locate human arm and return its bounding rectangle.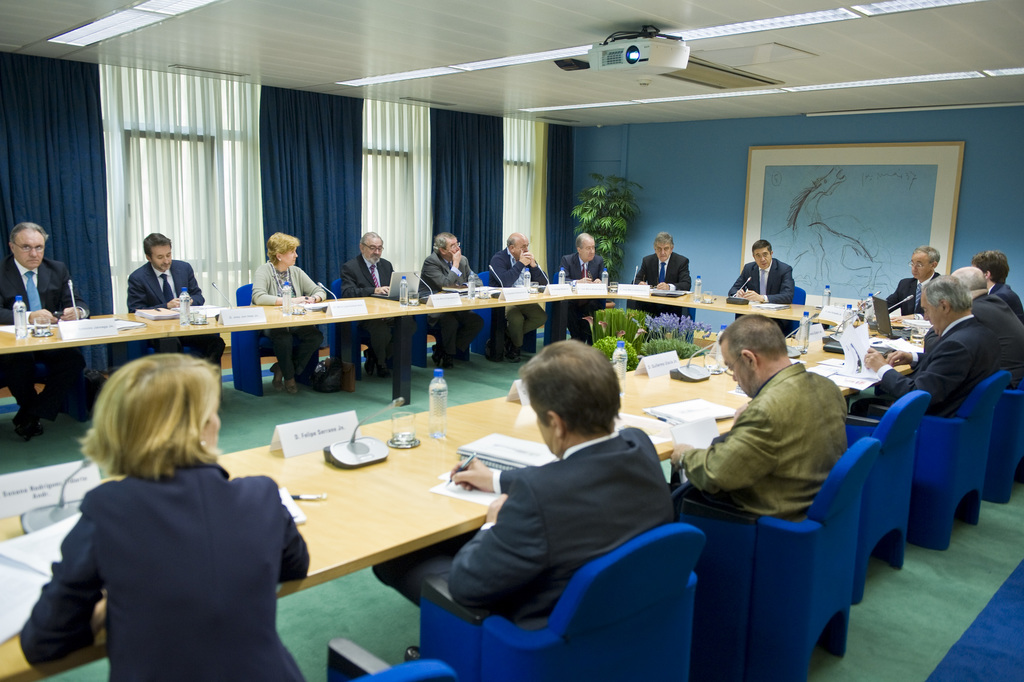
box(865, 282, 908, 312).
